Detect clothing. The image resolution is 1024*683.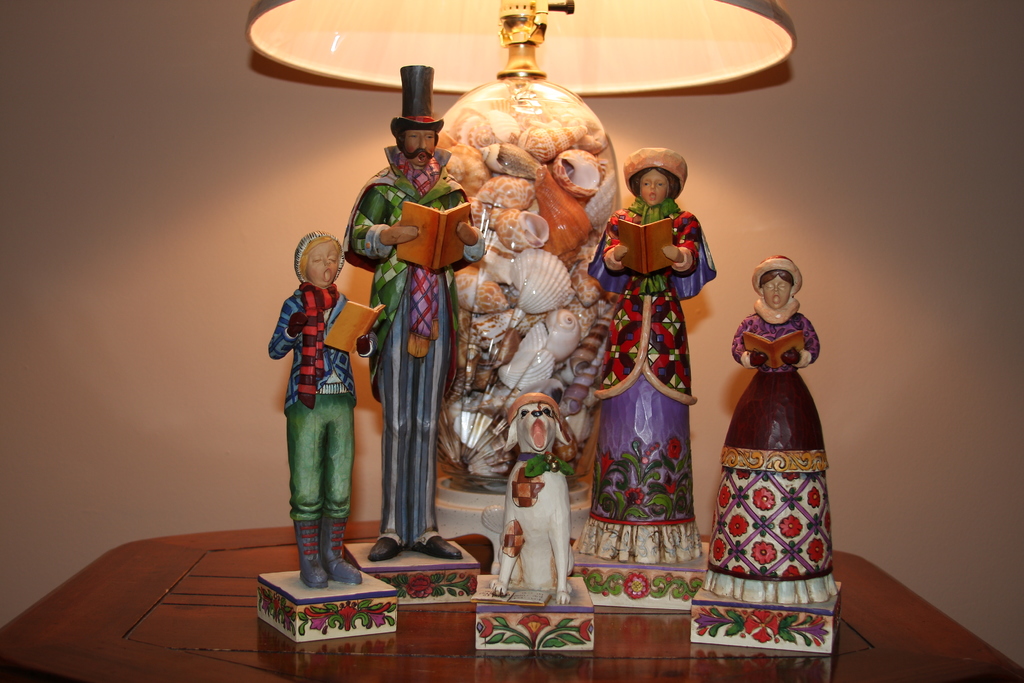
339:144:488:545.
